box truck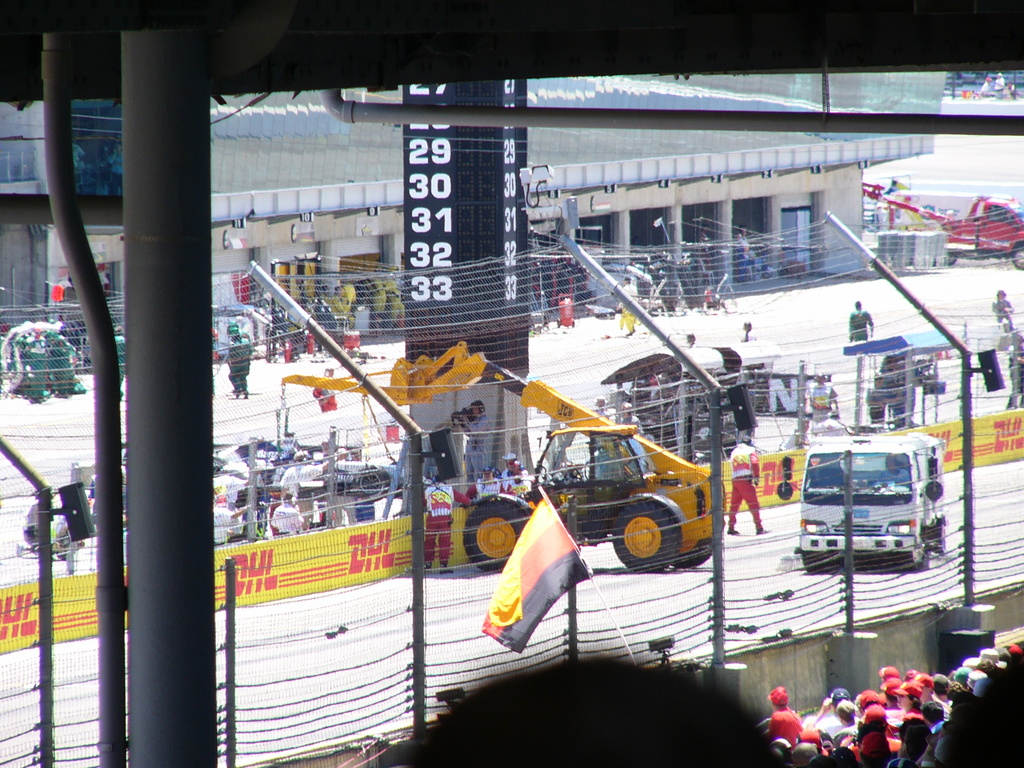
788/436/957/590
